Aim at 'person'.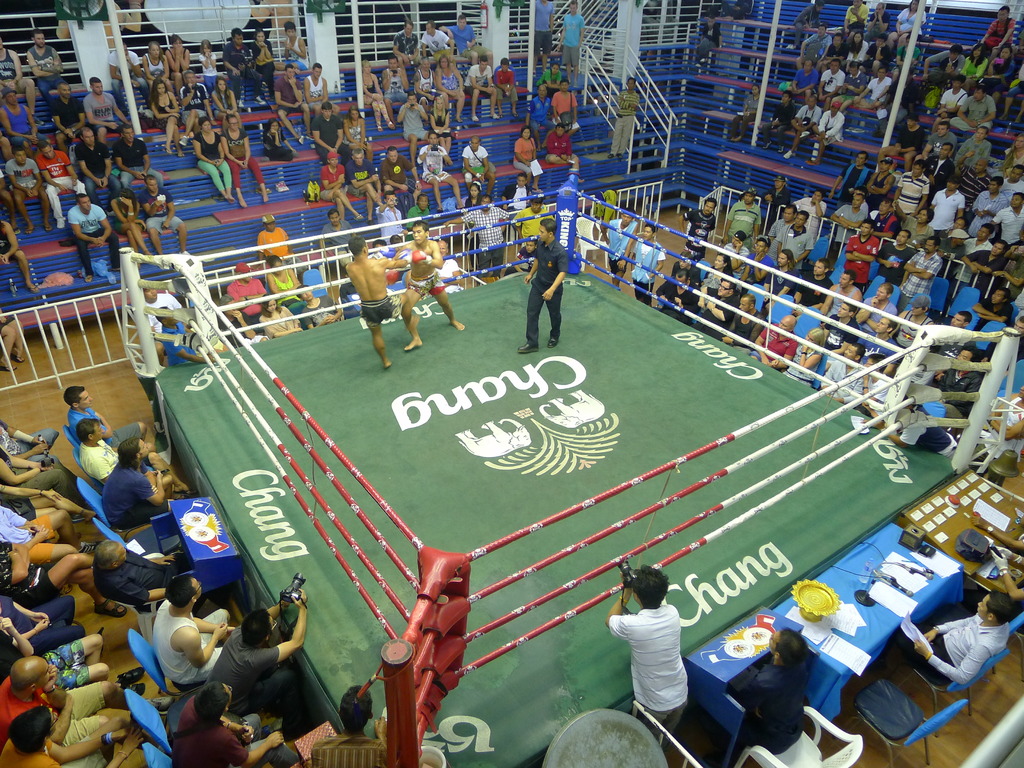
Aimed at box=[306, 100, 349, 158].
